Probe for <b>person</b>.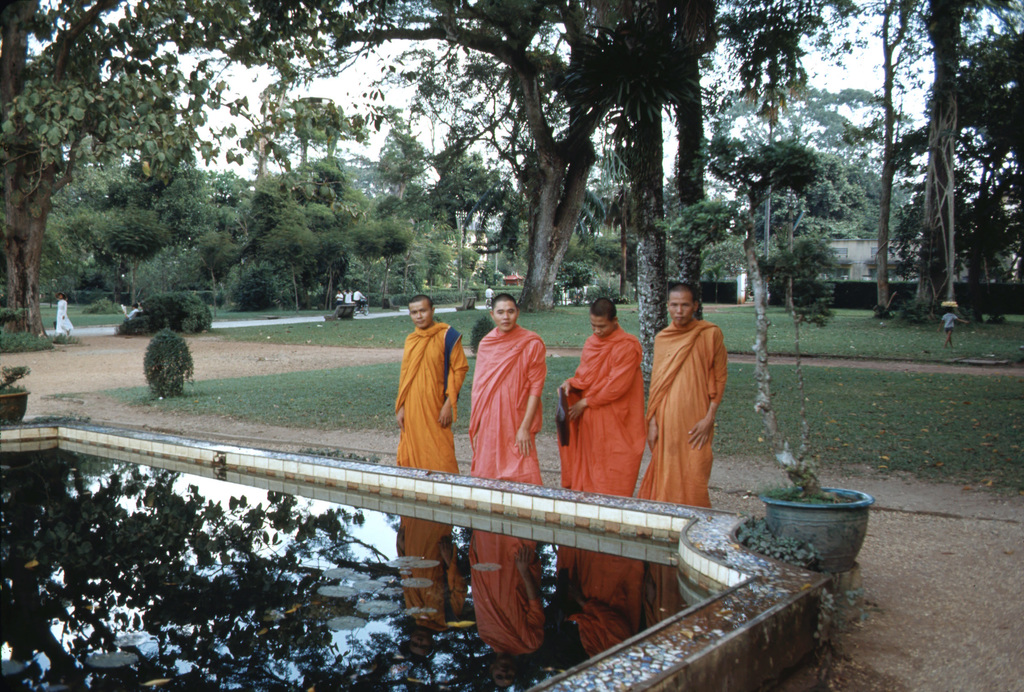
Probe result: [933, 302, 972, 351].
